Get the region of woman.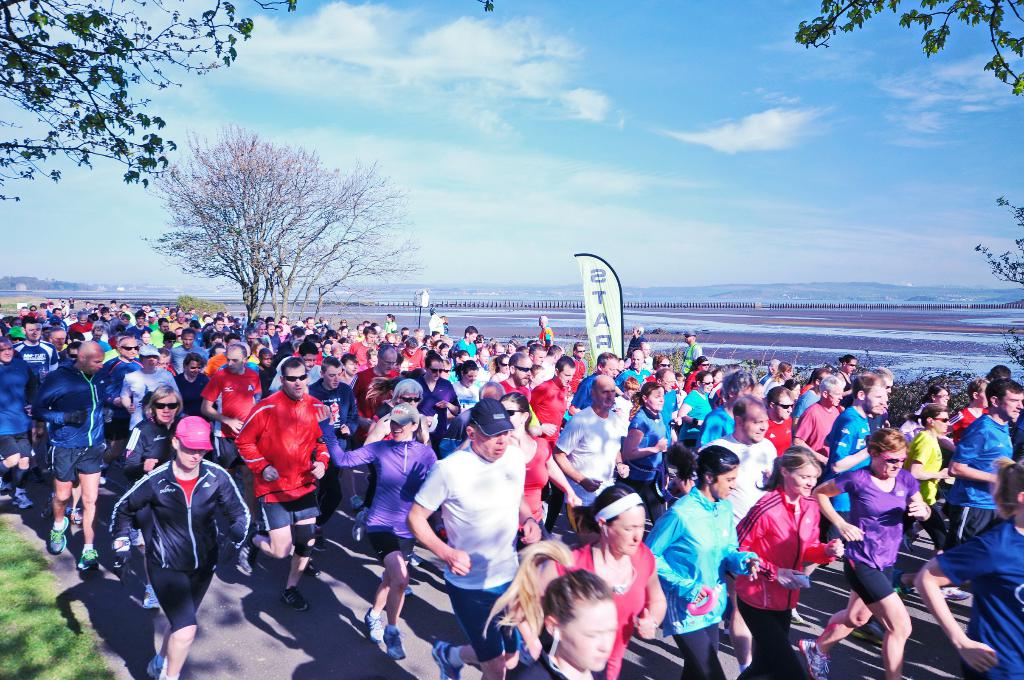
(x1=173, y1=352, x2=211, y2=417).
